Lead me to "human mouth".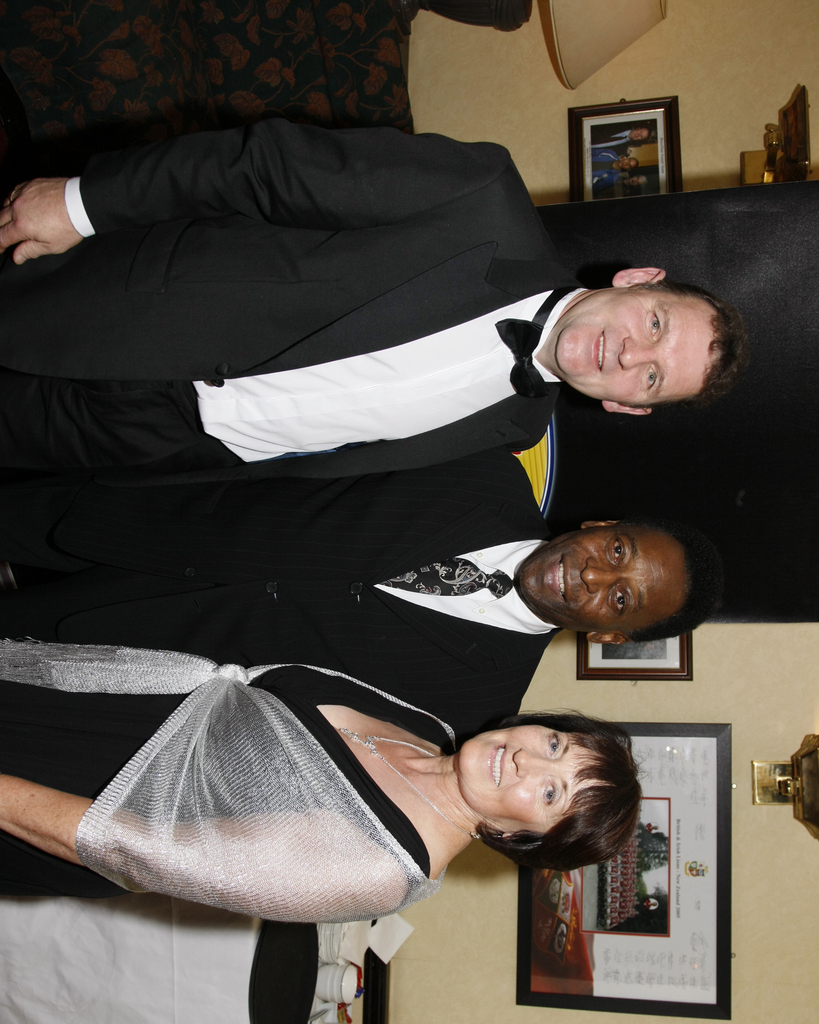
Lead to (left=475, top=742, right=504, bottom=791).
